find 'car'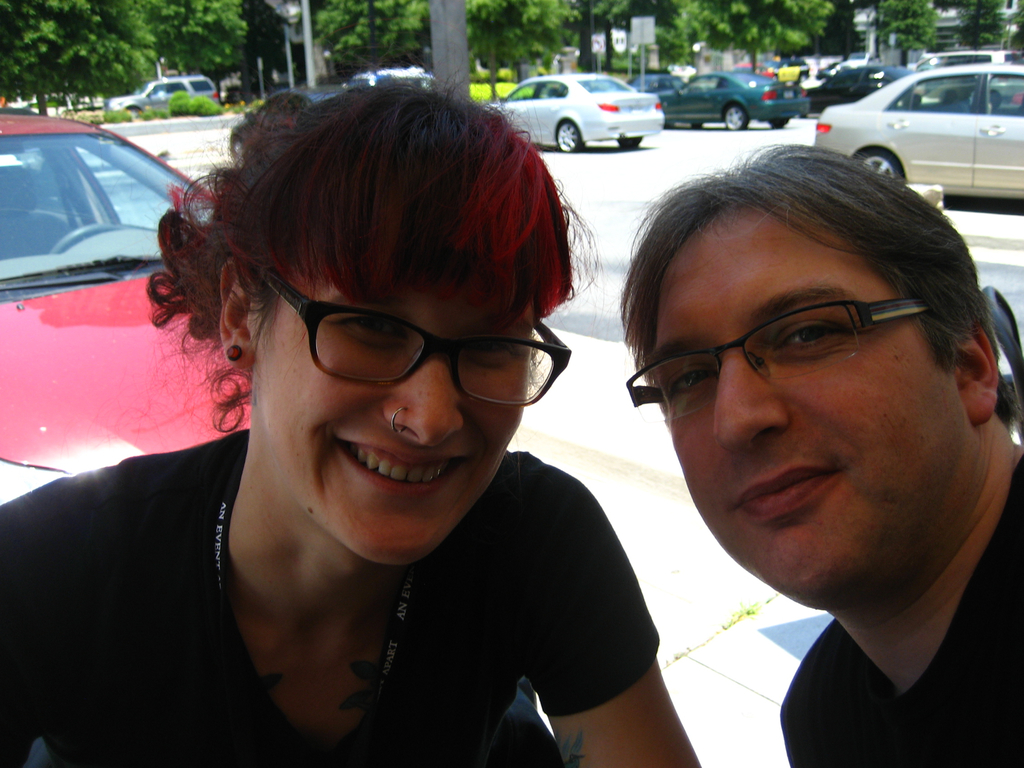
[left=107, top=74, right=215, bottom=103]
